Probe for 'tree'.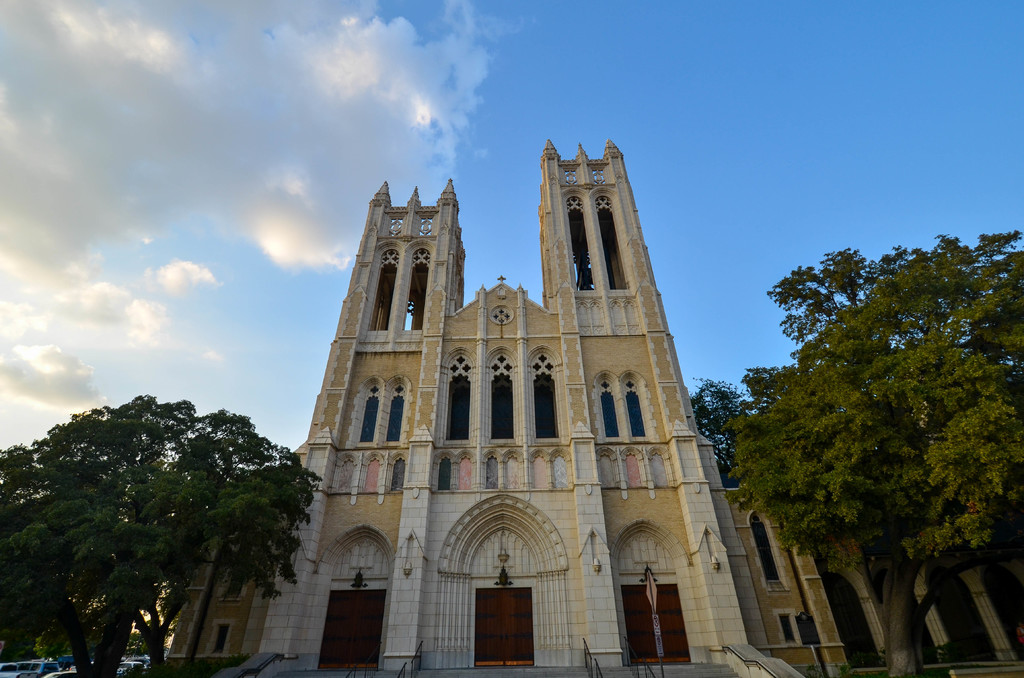
Probe result: 737,212,1005,590.
